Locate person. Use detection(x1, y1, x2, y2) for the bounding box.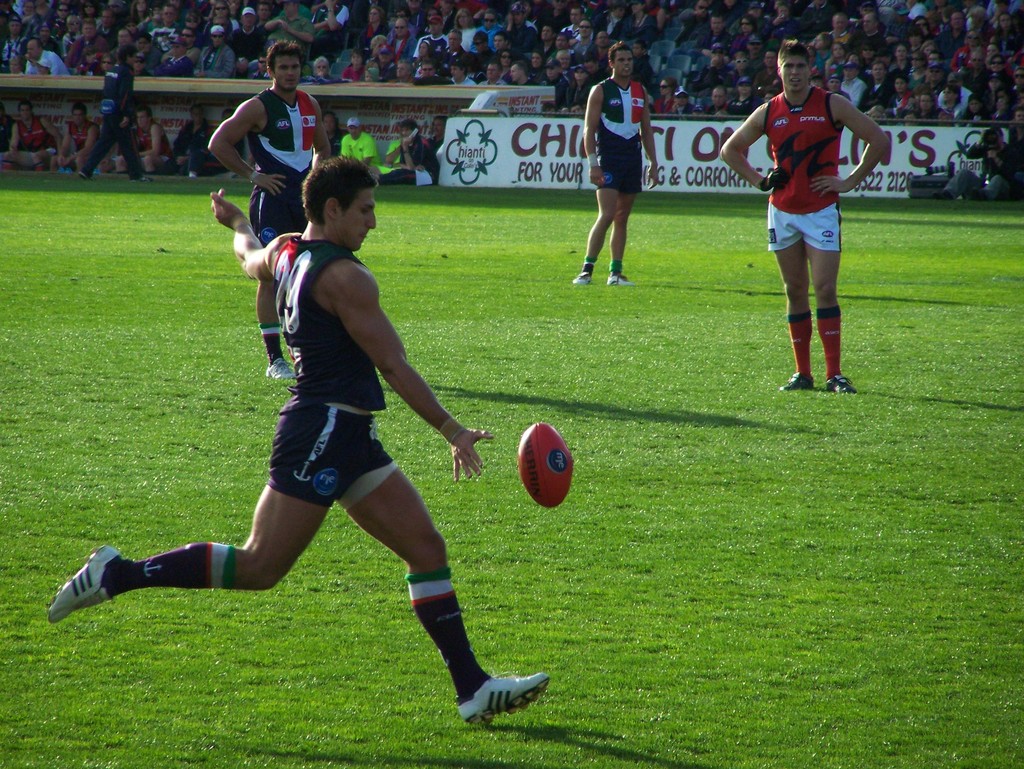
detection(1, 97, 63, 166).
